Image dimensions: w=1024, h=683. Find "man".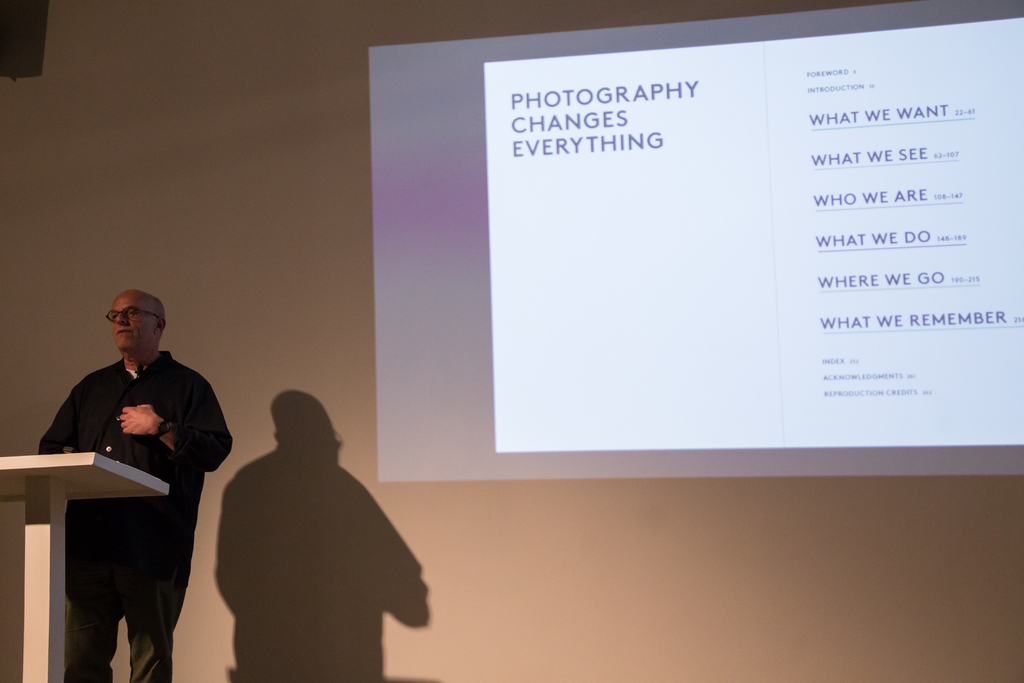
<box>33,286,227,682</box>.
